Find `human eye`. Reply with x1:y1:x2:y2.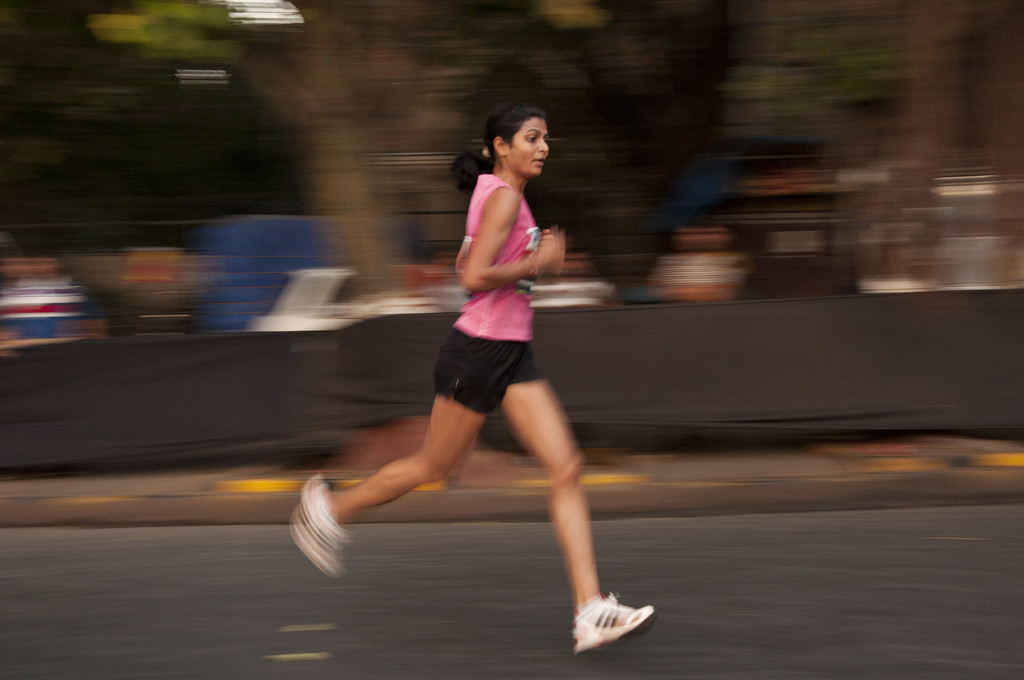
525:131:540:144.
